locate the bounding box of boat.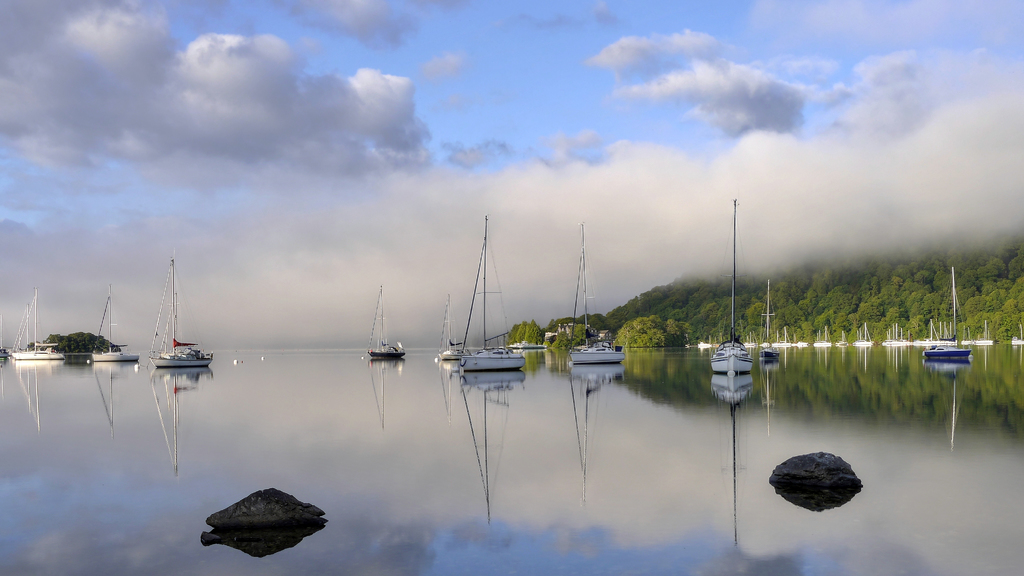
Bounding box: (12,288,68,359).
